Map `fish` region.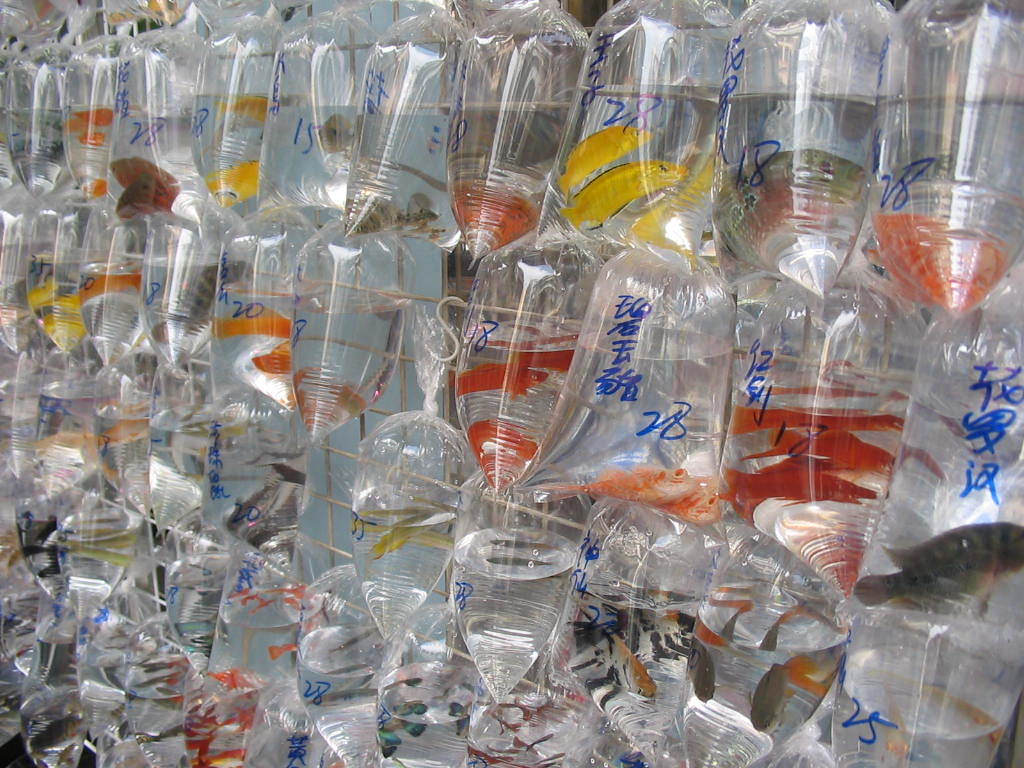
Mapped to x1=351, y1=190, x2=416, y2=233.
